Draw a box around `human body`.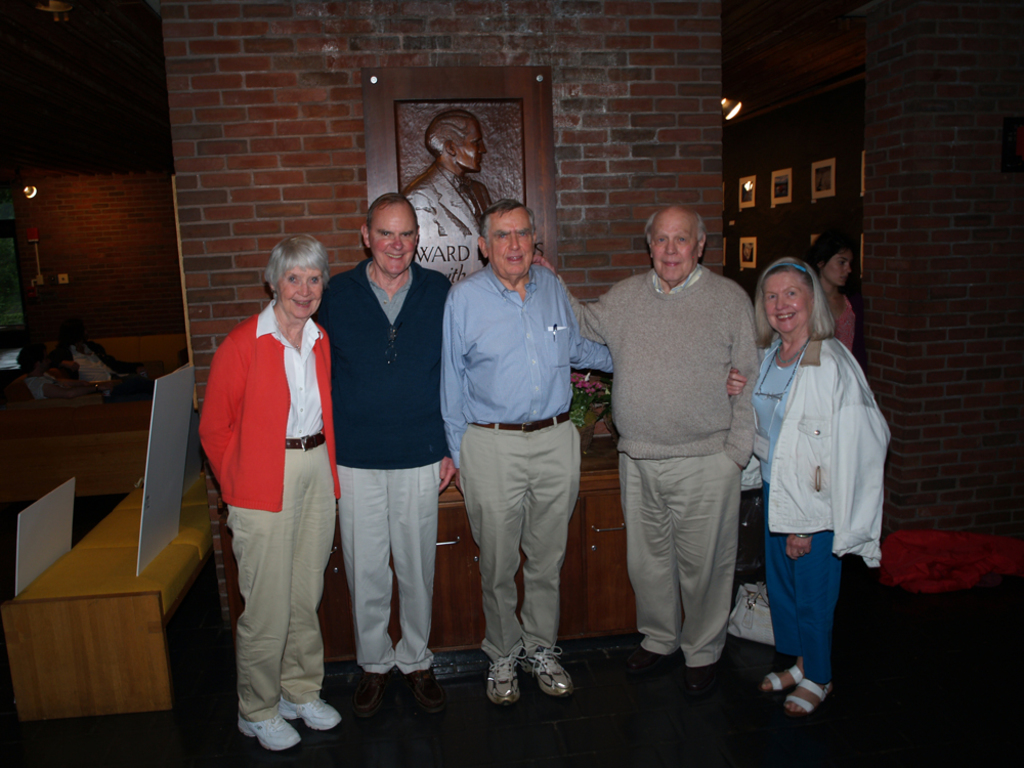
pyautogui.locateOnScreen(818, 286, 860, 354).
